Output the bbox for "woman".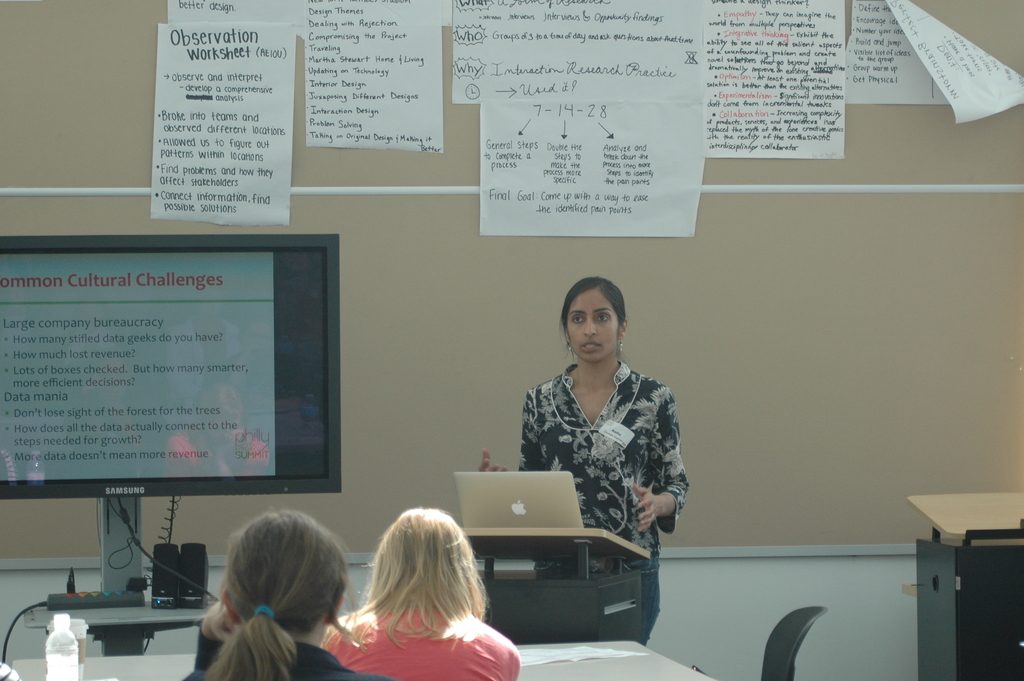
323/505/525/680.
